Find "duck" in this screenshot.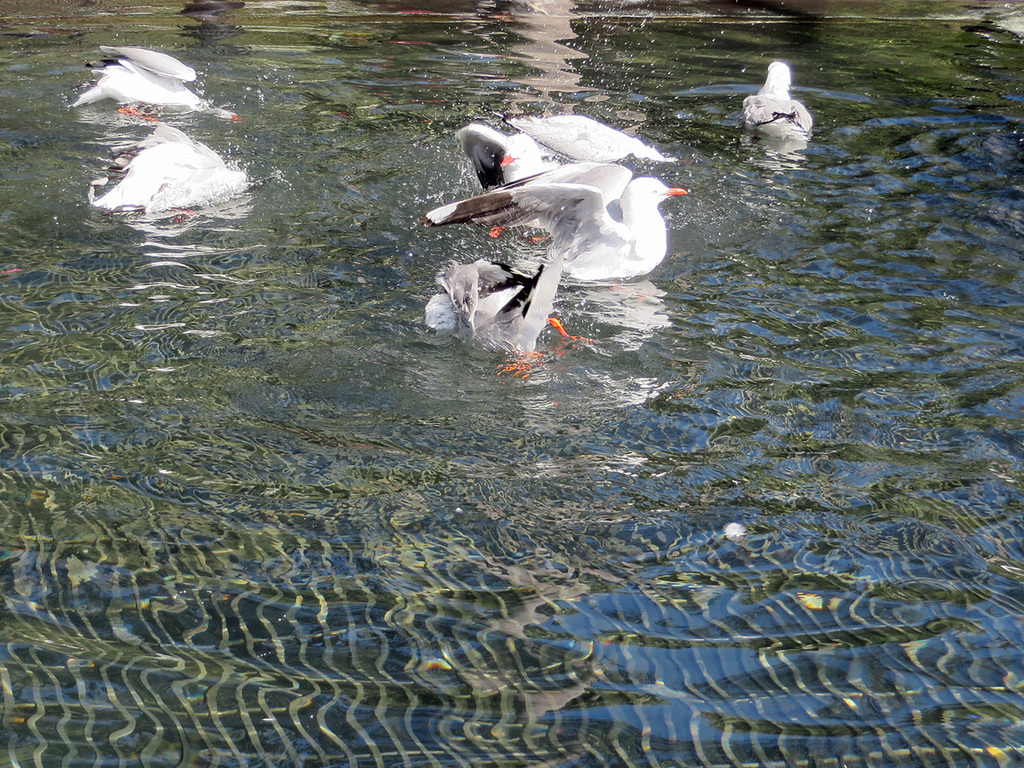
The bounding box for "duck" is crop(403, 165, 689, 275).
